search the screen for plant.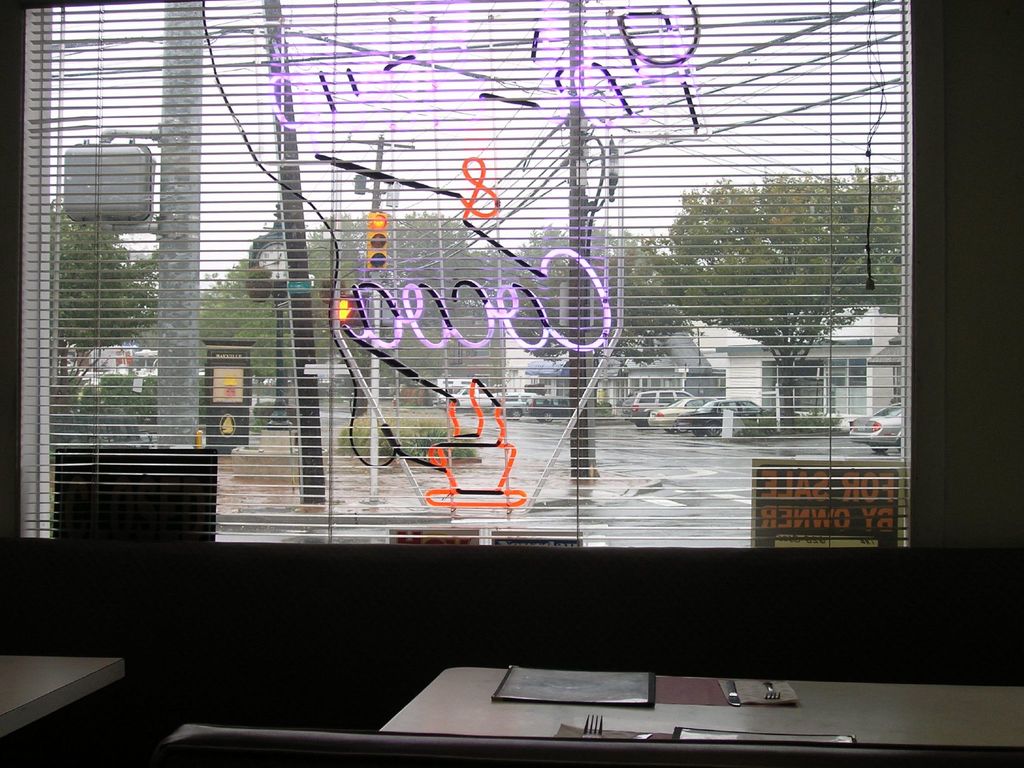
Found at box=[351, 376, 493, 472].
